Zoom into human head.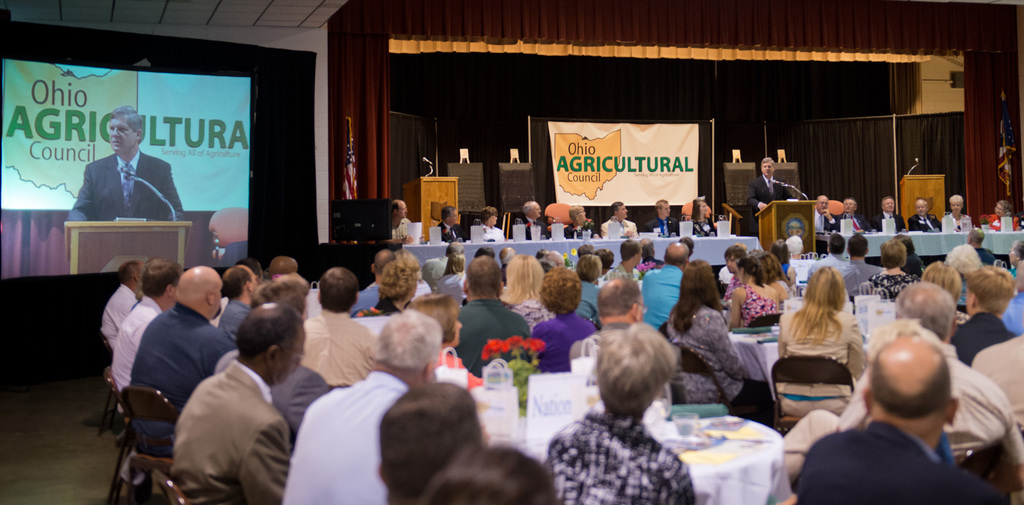
Zoom target: 806, 234, 833, 258.
